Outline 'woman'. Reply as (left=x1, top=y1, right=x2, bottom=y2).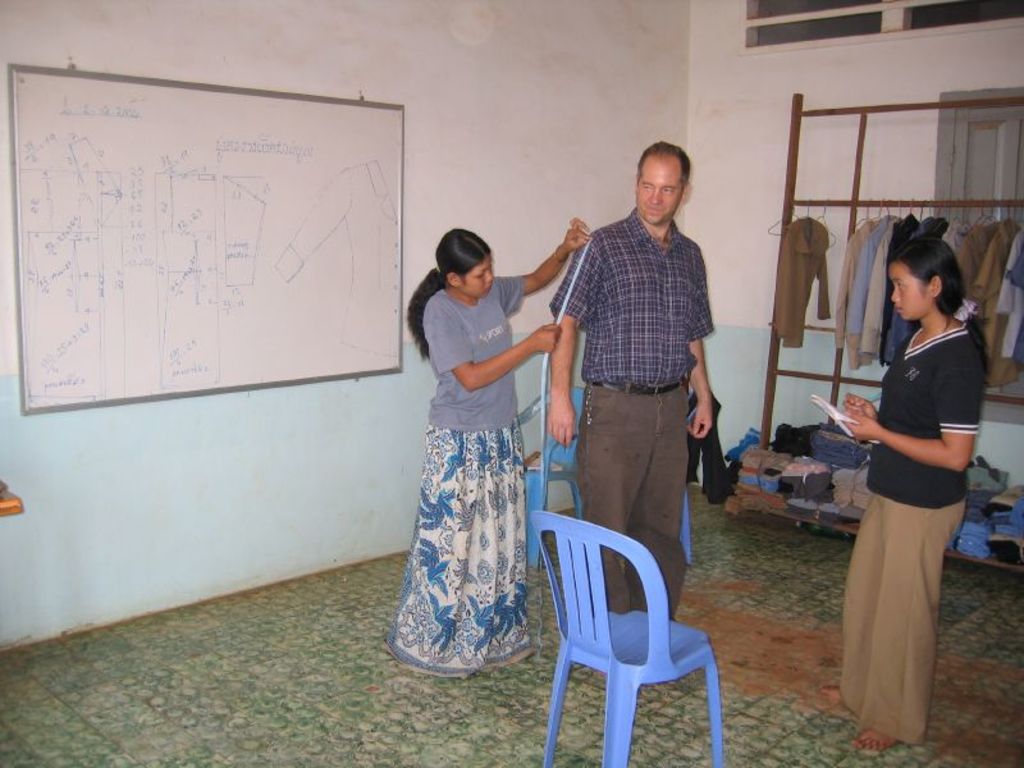
(left=388, top=201, right=550, bottom=691).
